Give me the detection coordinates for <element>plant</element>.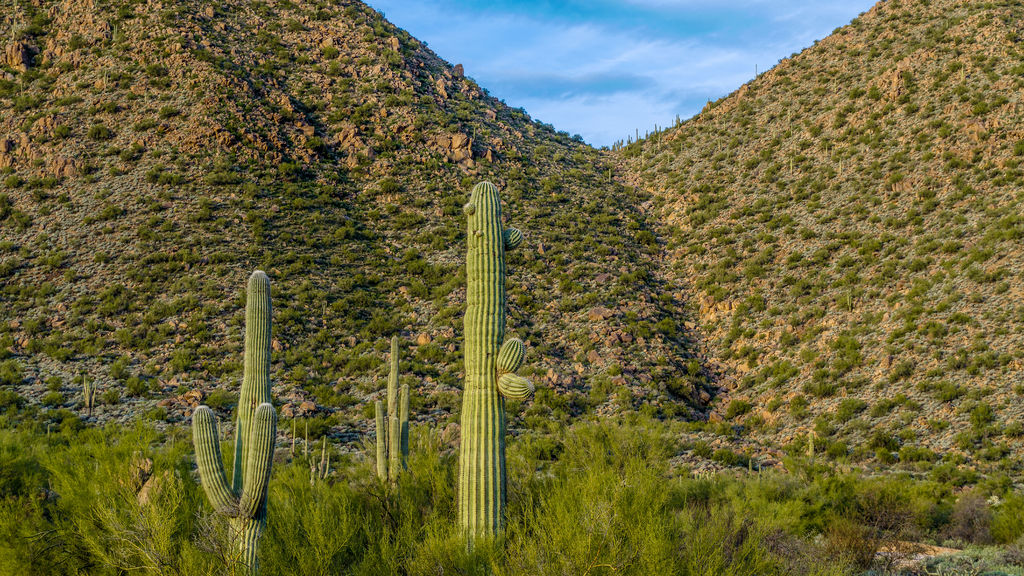
left=95, top=249, right=120, bottom=260.
